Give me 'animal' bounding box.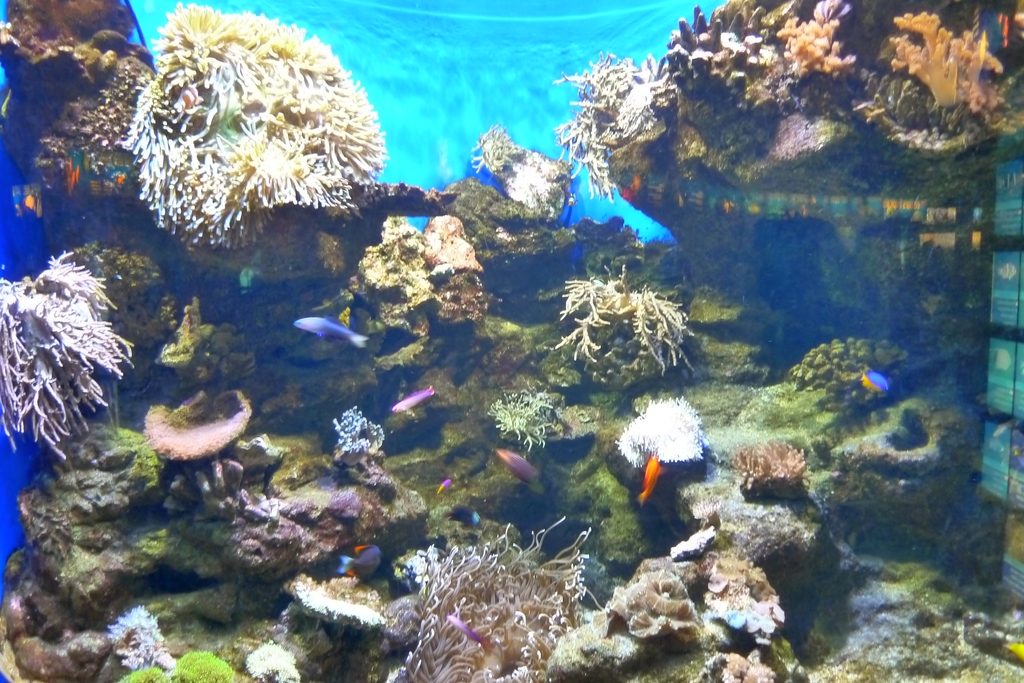
x1=489 y1=447 x2=536 y2=488.
